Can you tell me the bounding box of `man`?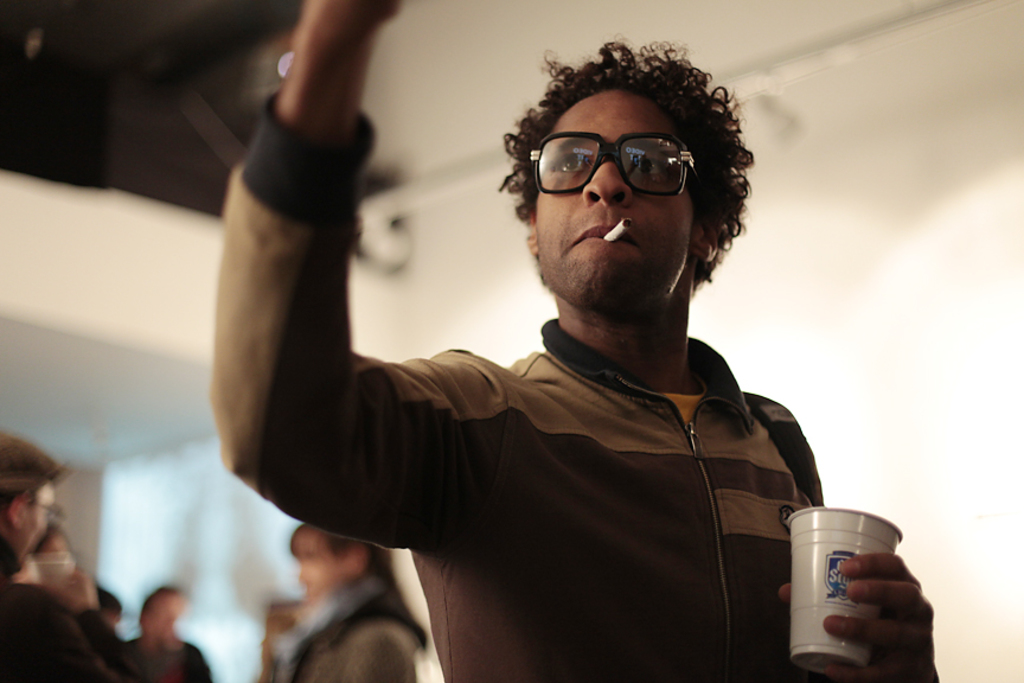
Rect(194, 0, 948, 682).
